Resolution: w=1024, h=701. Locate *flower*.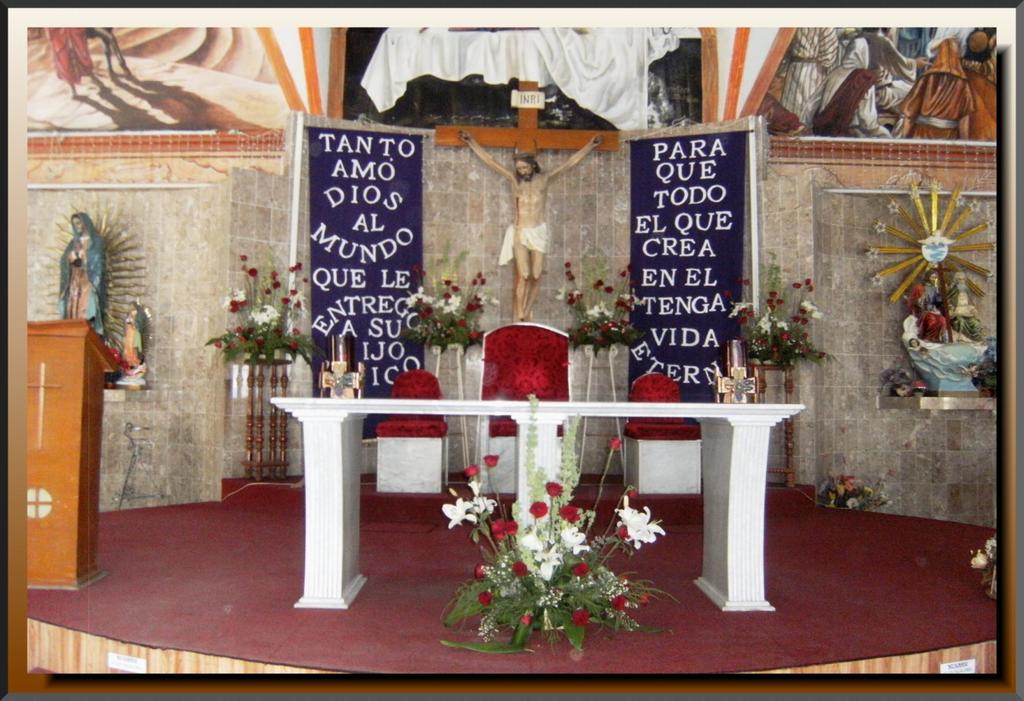
detection(639, 592, 648, 603).
